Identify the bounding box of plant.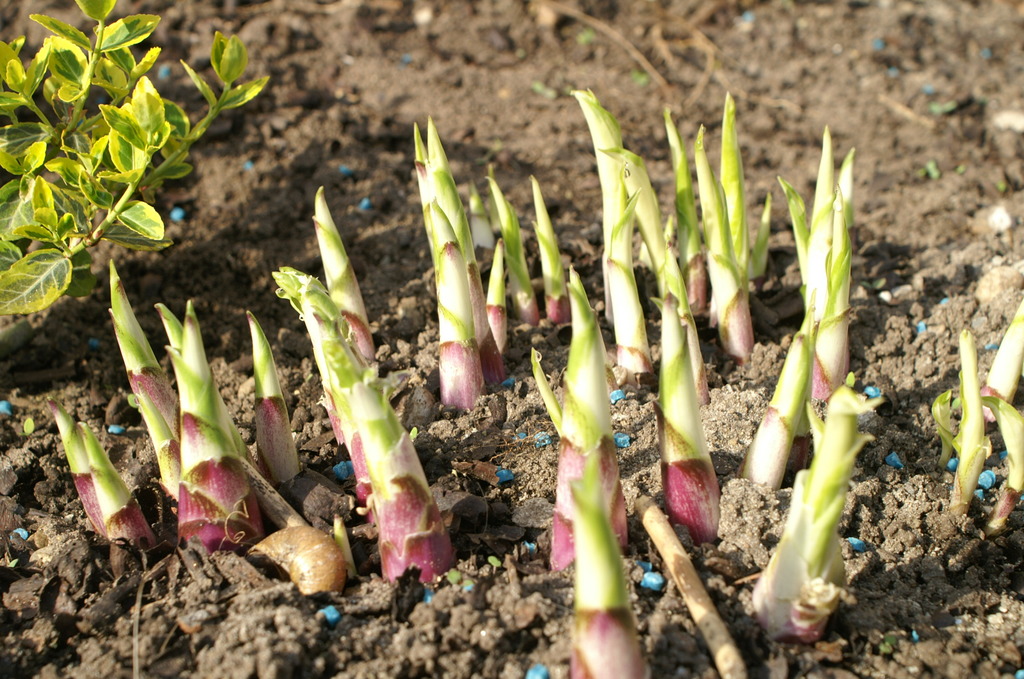
BBox(601, 144, 689, 313).
